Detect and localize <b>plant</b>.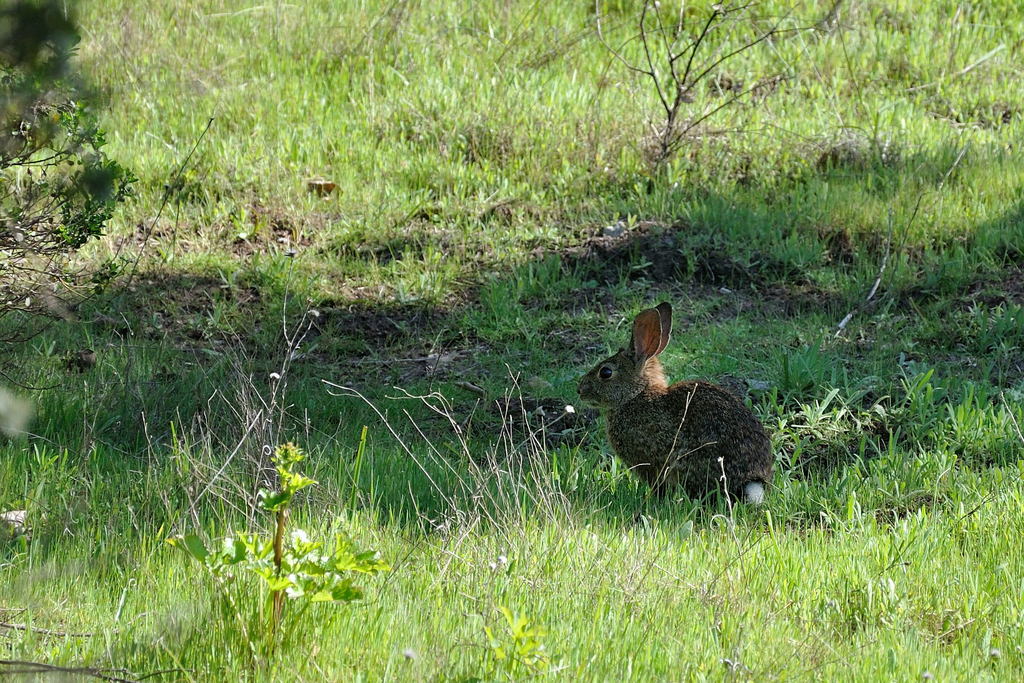
Localized at [left=861, top=0, right=1023, bottom=682].
